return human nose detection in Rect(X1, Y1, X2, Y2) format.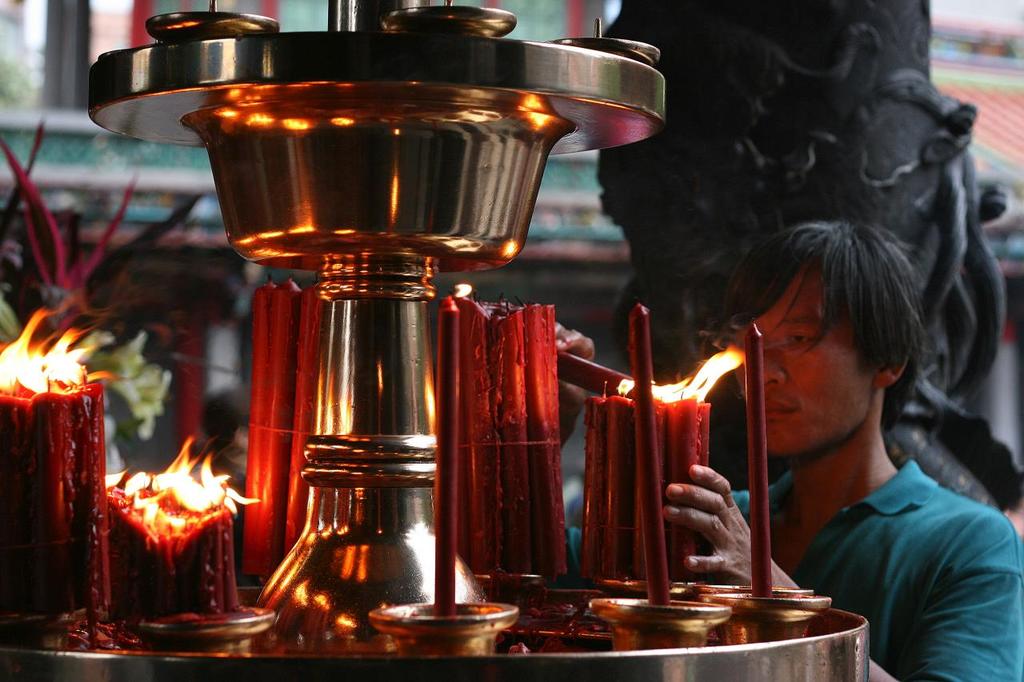
Rect(760, 353, 786, 386).
